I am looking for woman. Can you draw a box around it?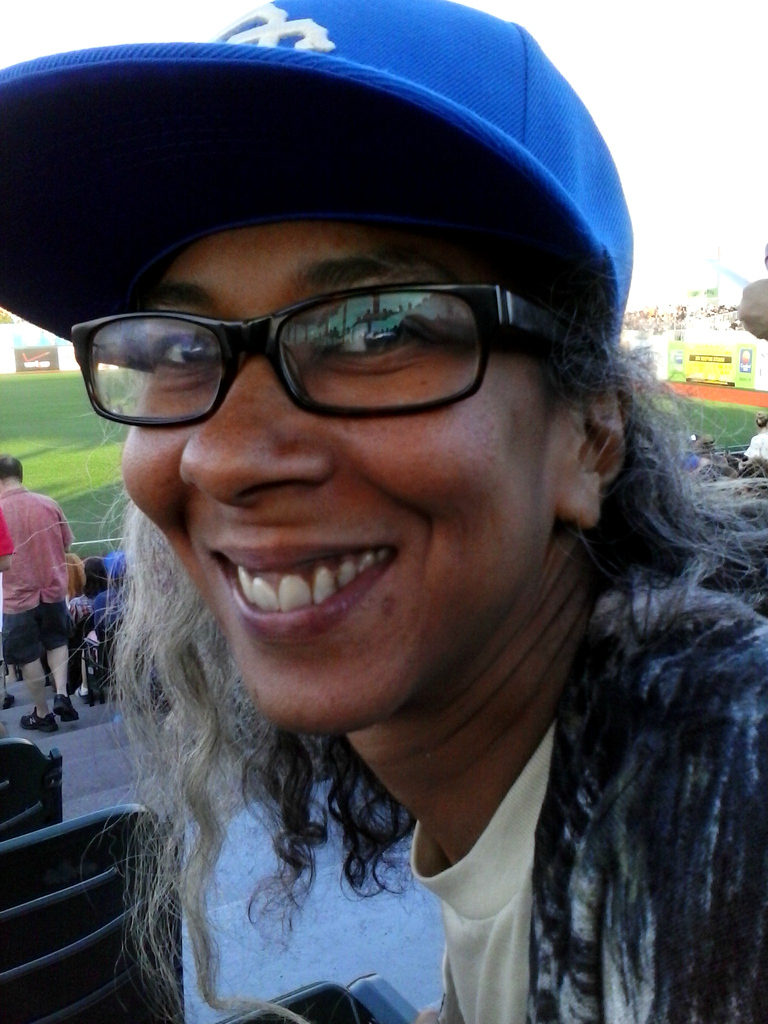
Sure, the bounding box is select_region(102, 0, 767, 1023).
